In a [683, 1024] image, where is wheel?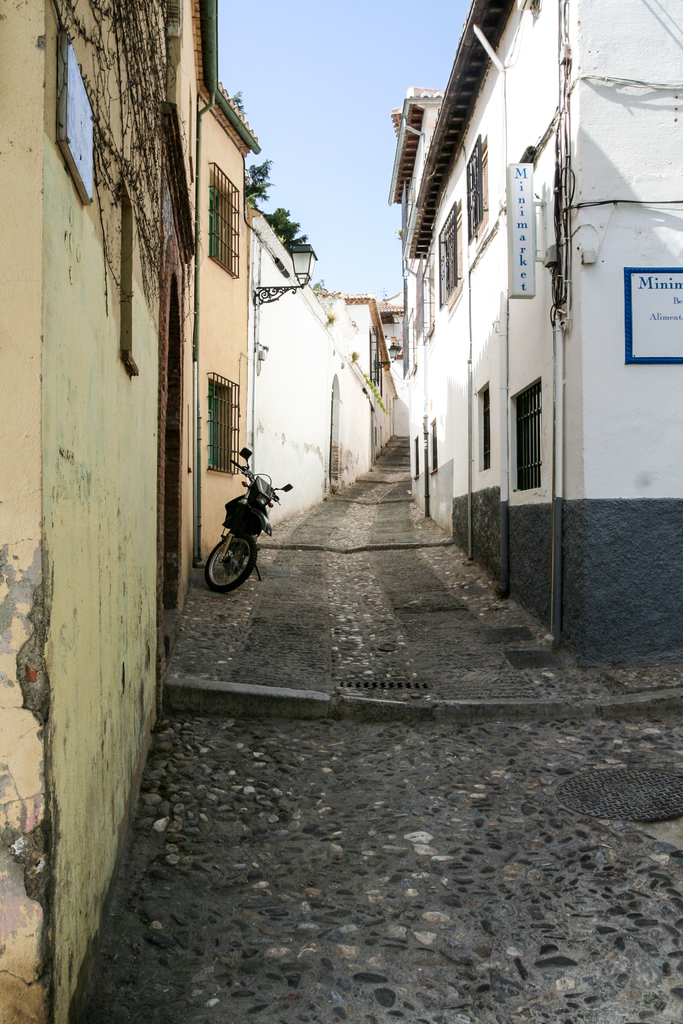
locate(236, 547, 247, 573).
